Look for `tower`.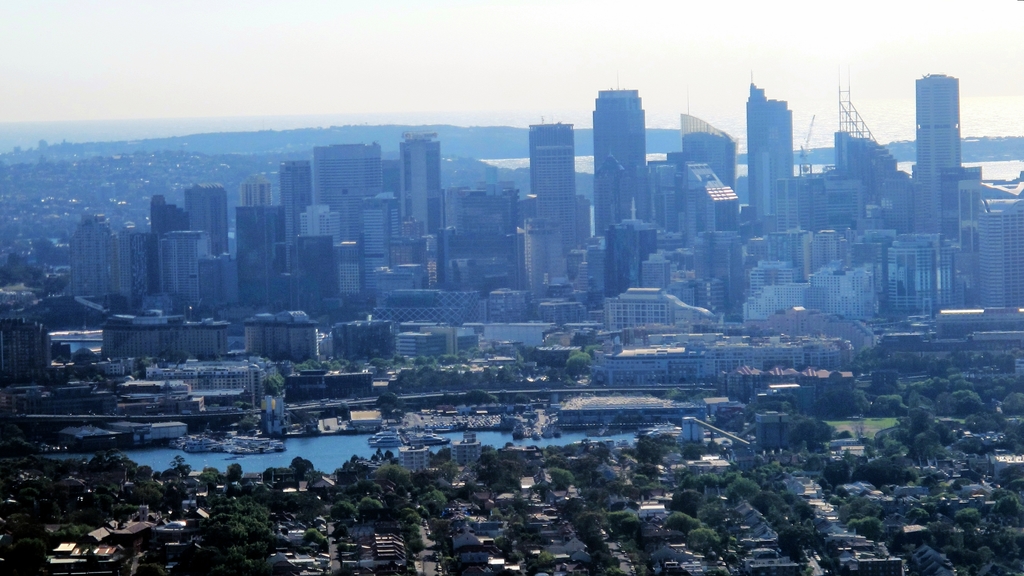
Found: select_region(748, 77, 790, 231).
